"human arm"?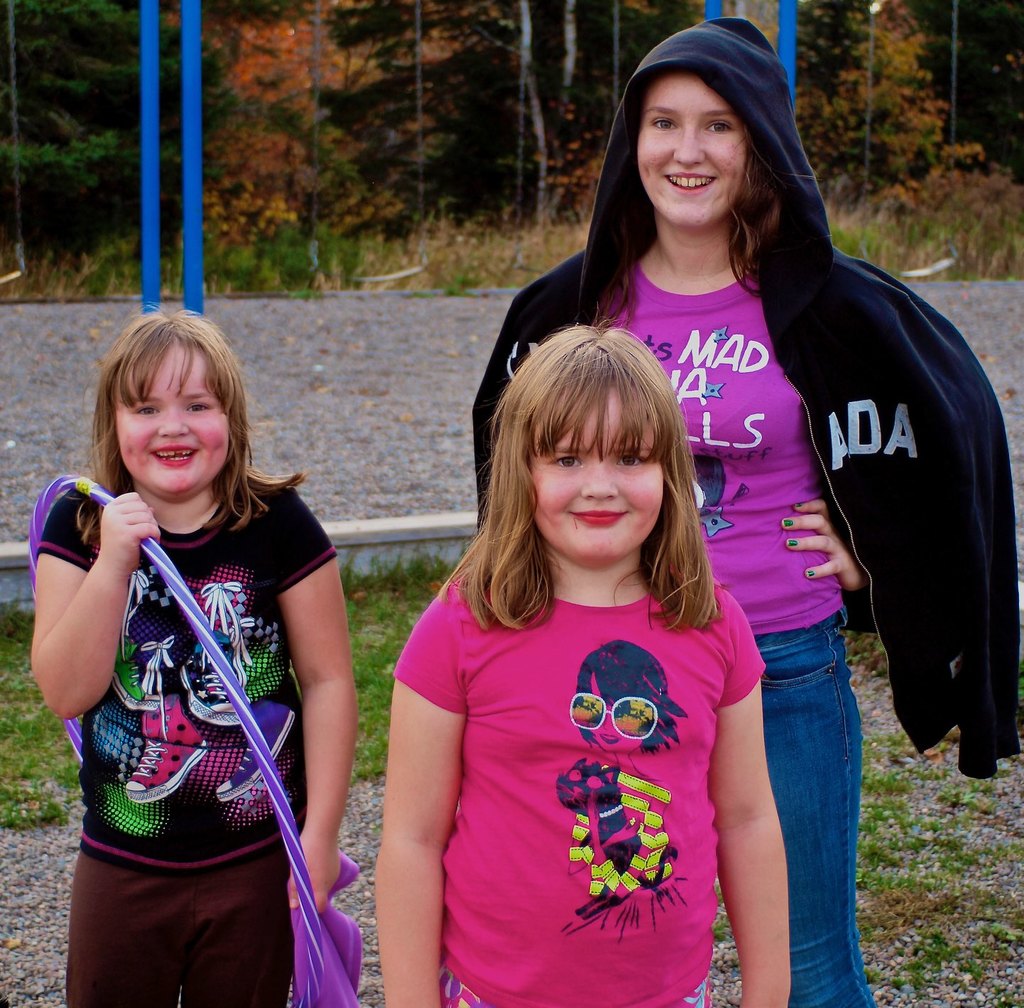
BBox(24, 482, 164, 726)
